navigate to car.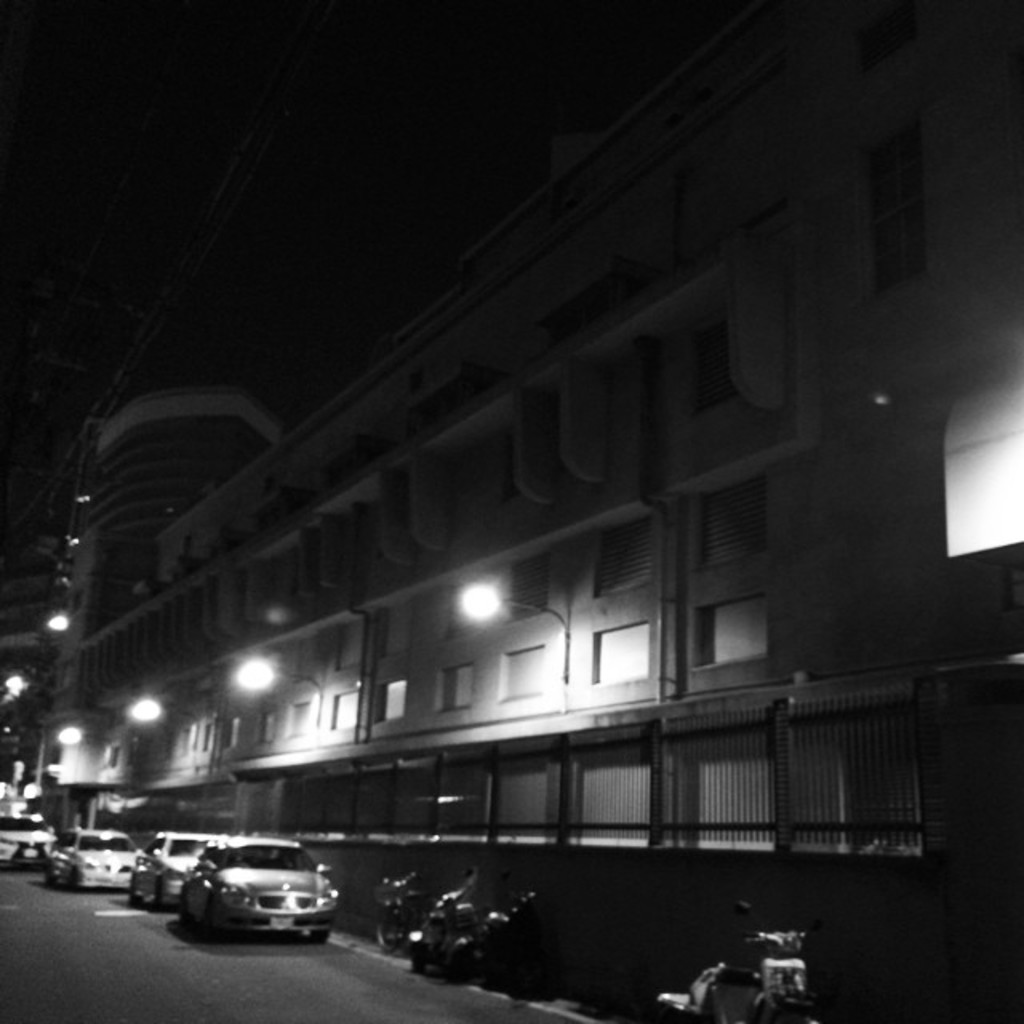
Navigation target: (136, 832, 219, 906).
